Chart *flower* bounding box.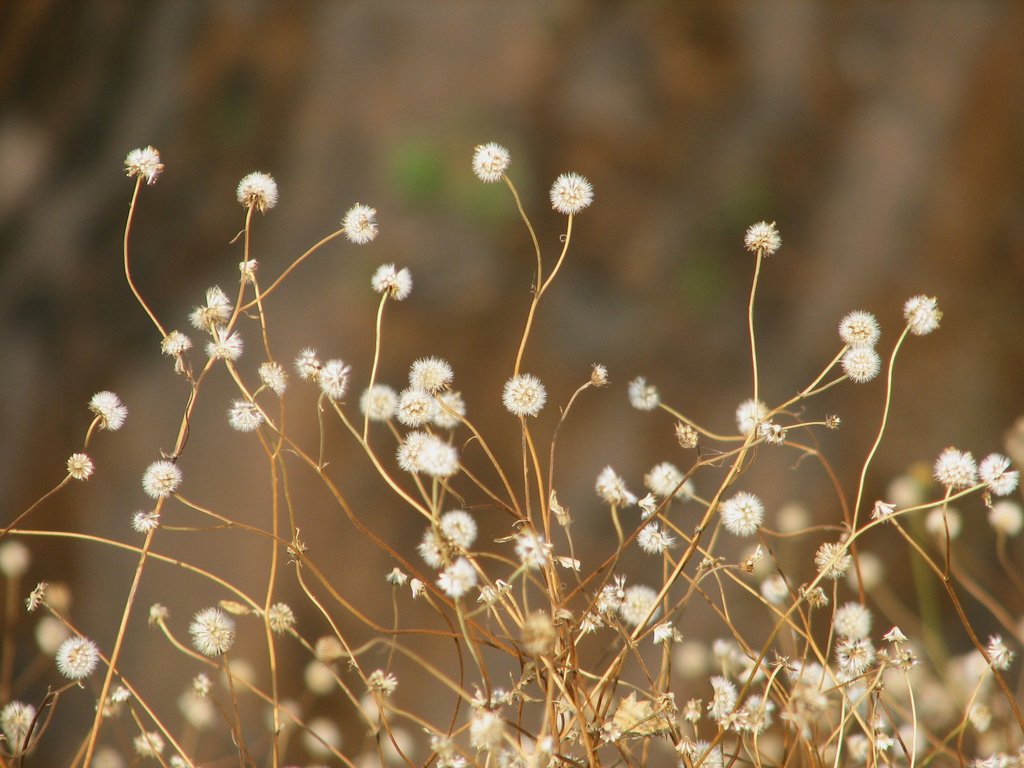
Charted: box=[207, 329, 244, 361].
